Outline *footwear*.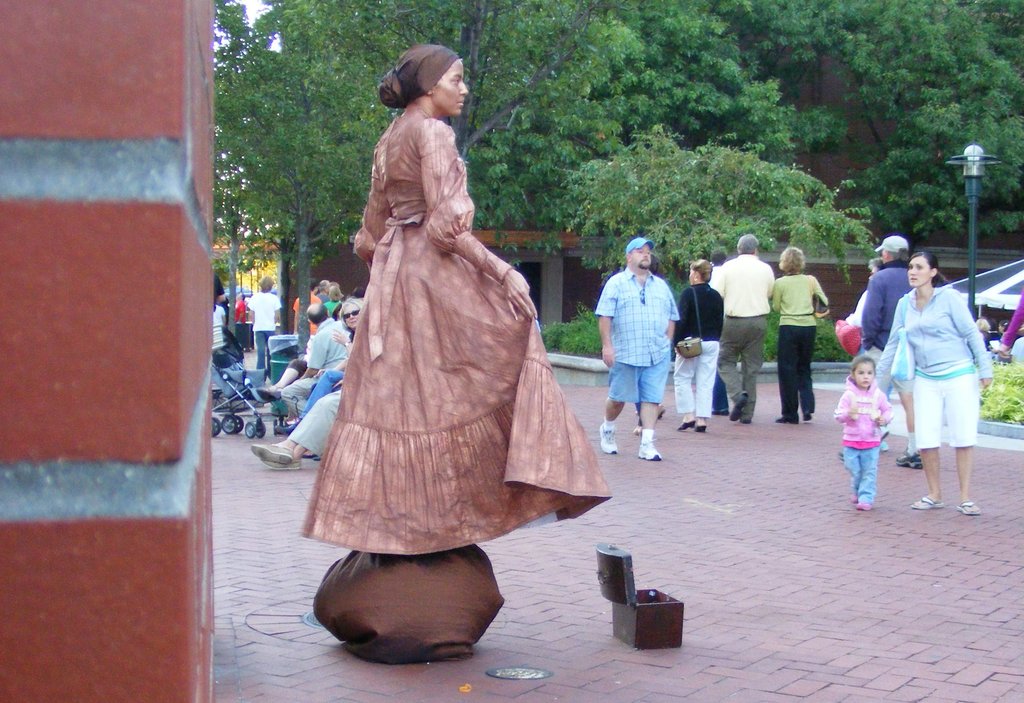
Outline: detection(803, 410, 812, 423).
